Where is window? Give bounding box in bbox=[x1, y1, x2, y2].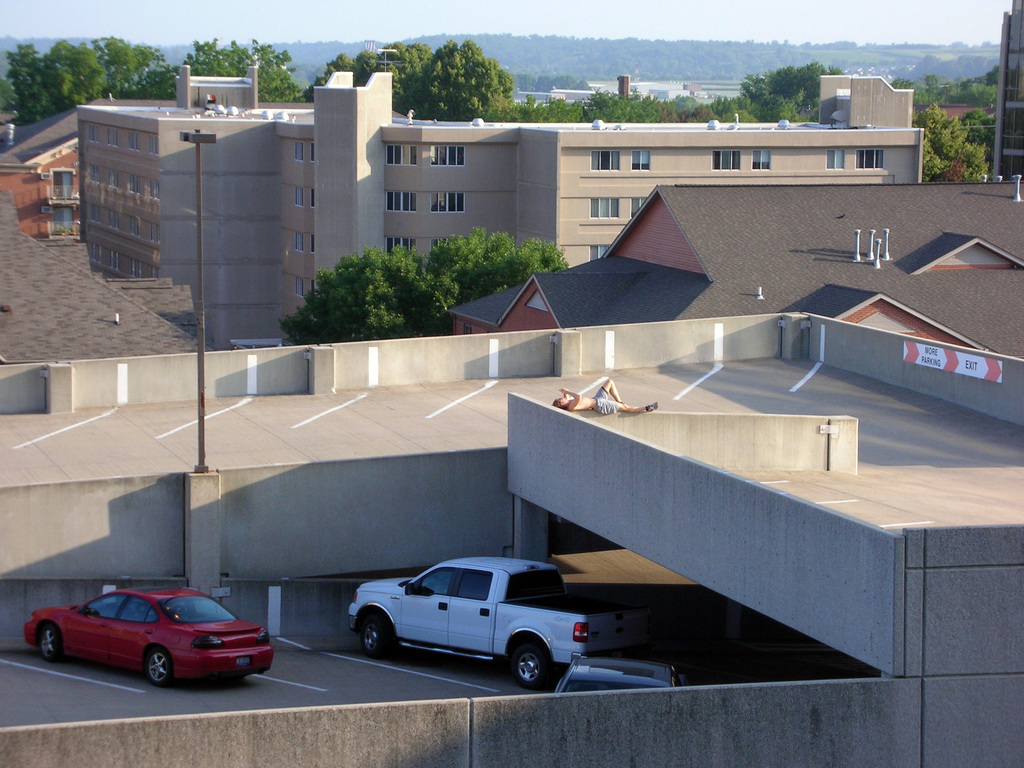
bbox=[127, 175, 141, 196].
